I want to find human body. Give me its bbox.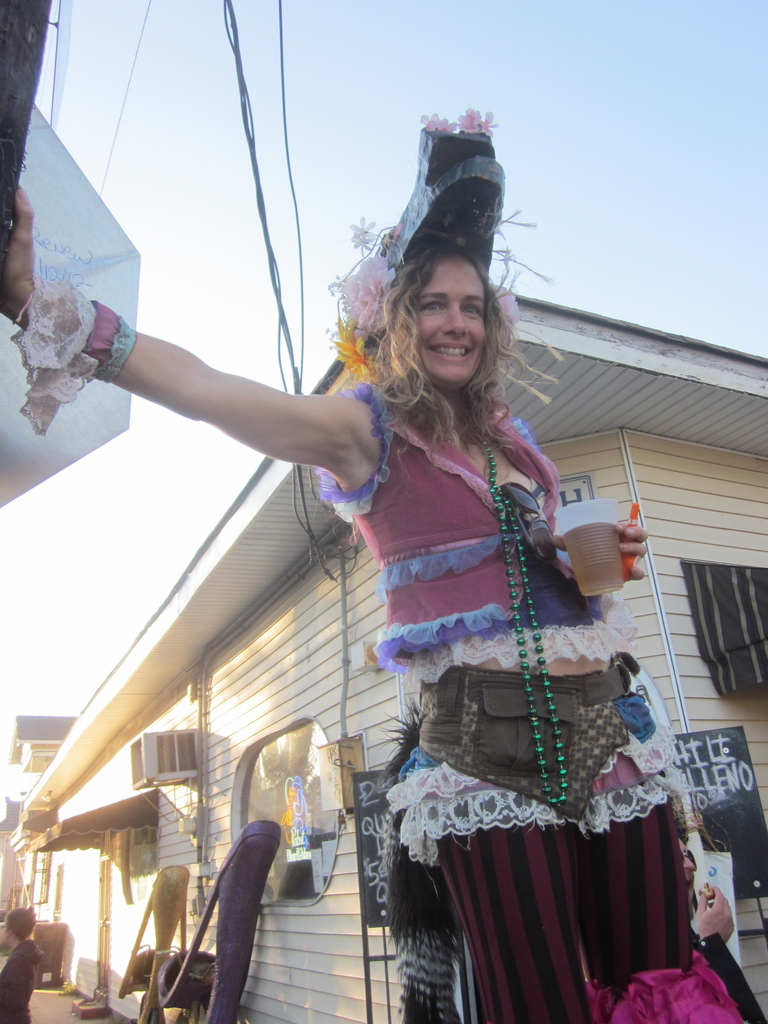
0 111 698 1023.
